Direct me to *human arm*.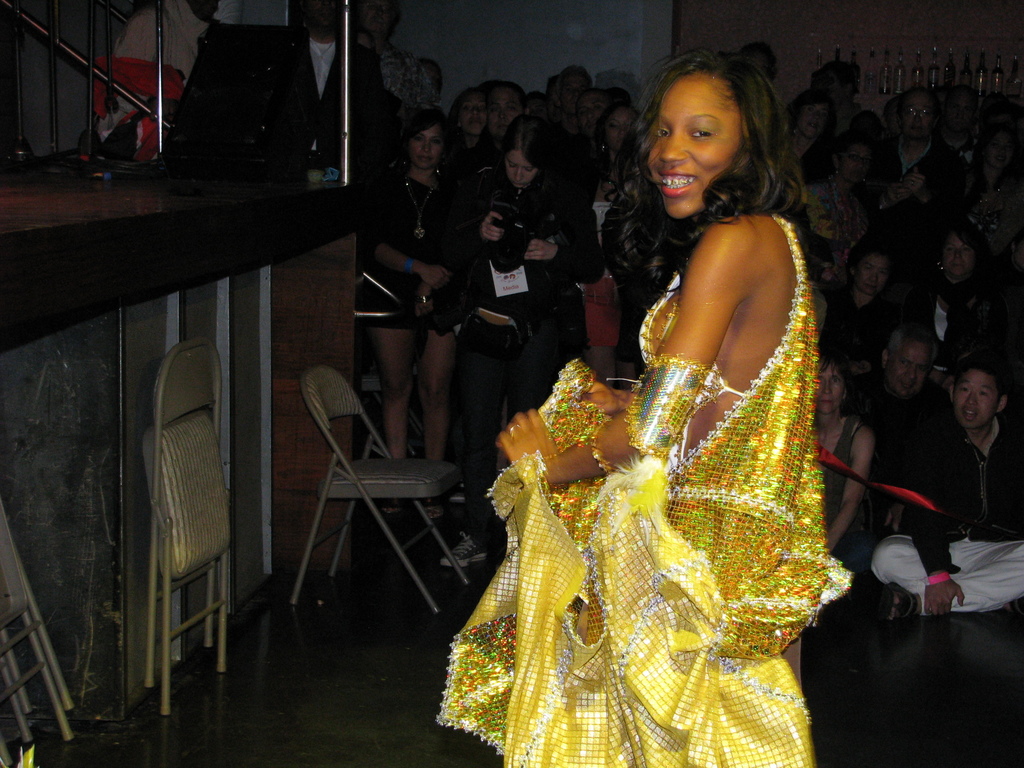
Direction: bbox=[784, 151, 828, 182].
